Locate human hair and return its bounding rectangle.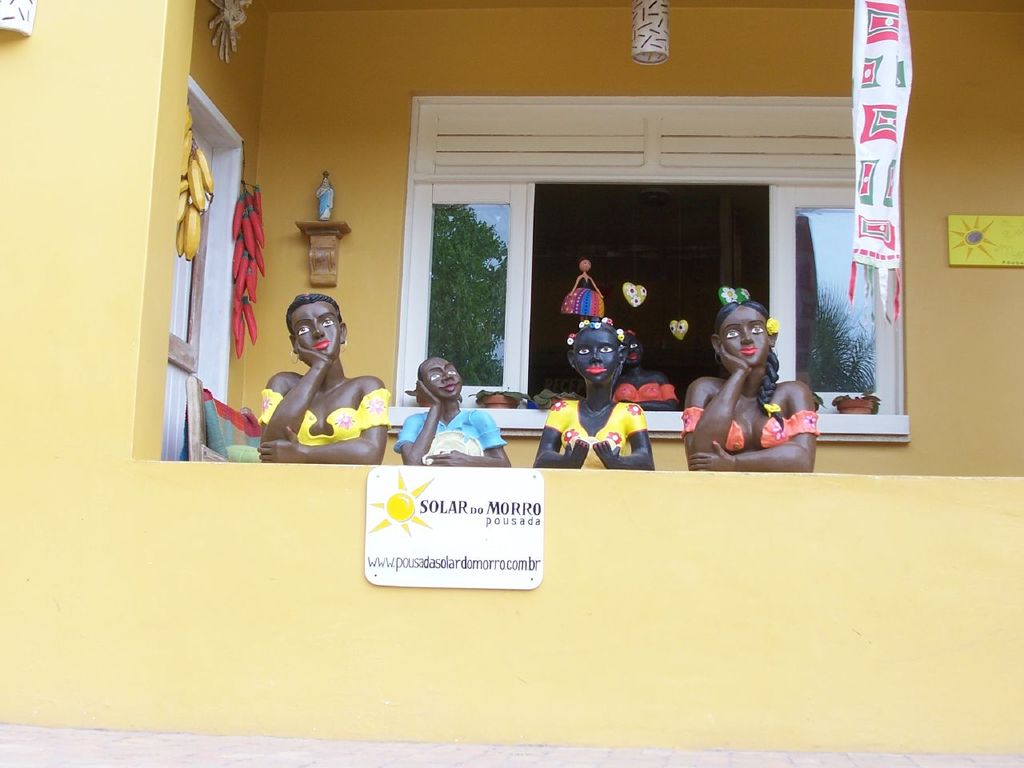
286:293:342:333.
